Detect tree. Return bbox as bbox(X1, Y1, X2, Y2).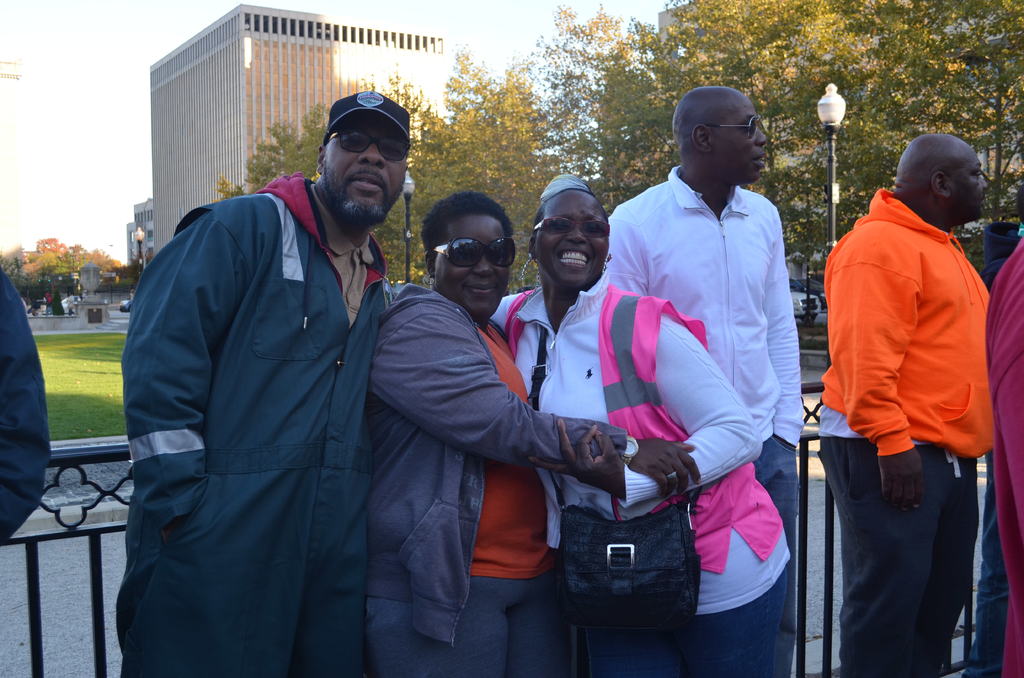
bbox(532, 0, 661, 218).
